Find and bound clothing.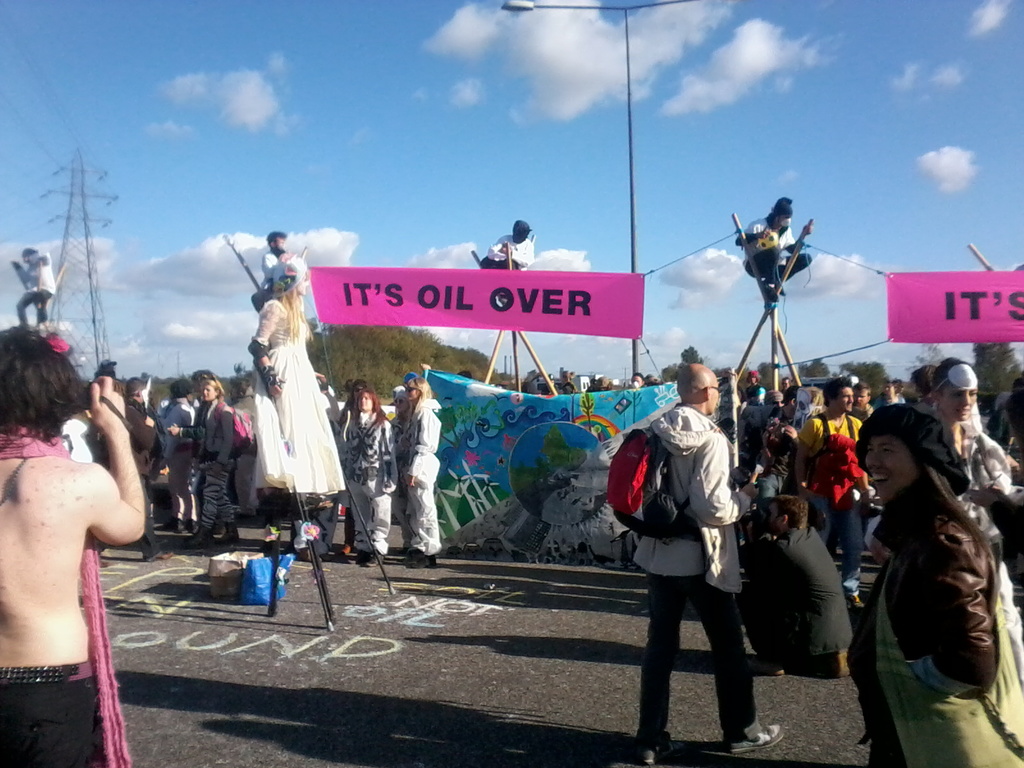
Bound: {"x1": 854, "y1": 467, "x2": 1023, "y2": 767}.
